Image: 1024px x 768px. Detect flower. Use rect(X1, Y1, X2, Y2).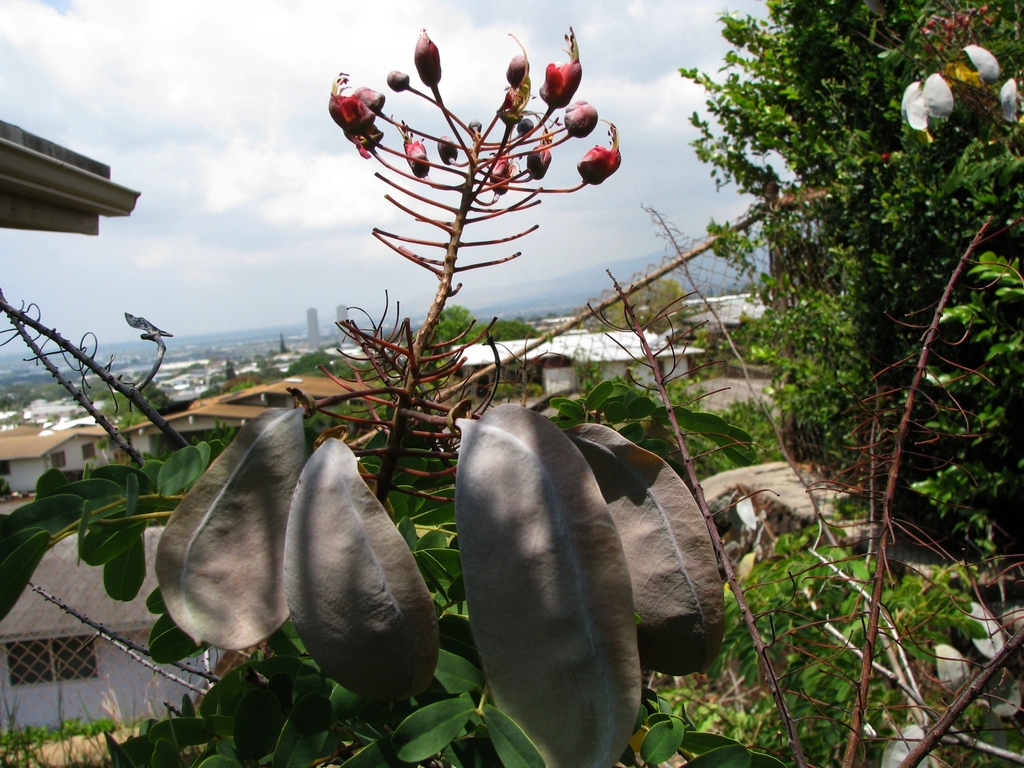
rect(542, 31, 582, 111).
